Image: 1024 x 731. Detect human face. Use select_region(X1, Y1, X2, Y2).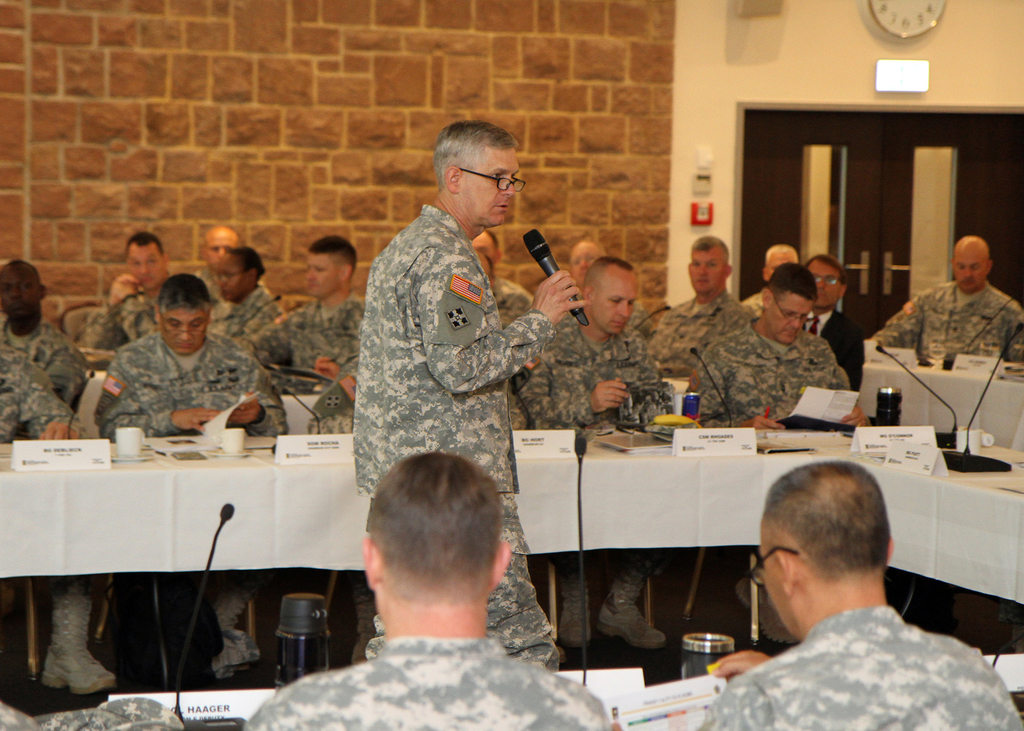
select_region(0, 268, 41, 319).
